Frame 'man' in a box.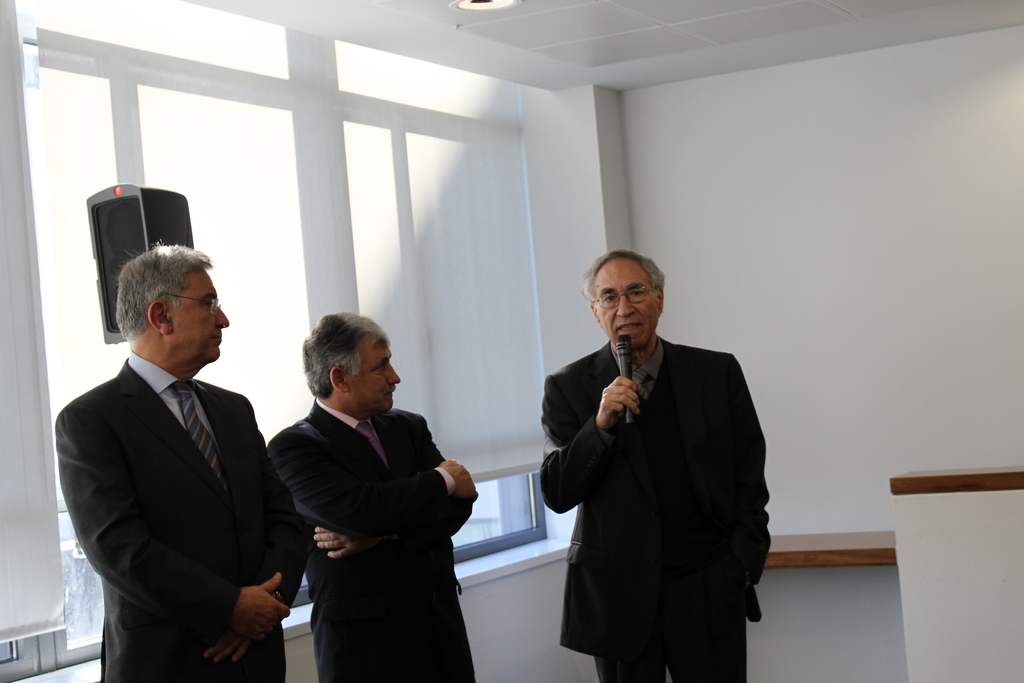
[540, 247, 776, 682].
